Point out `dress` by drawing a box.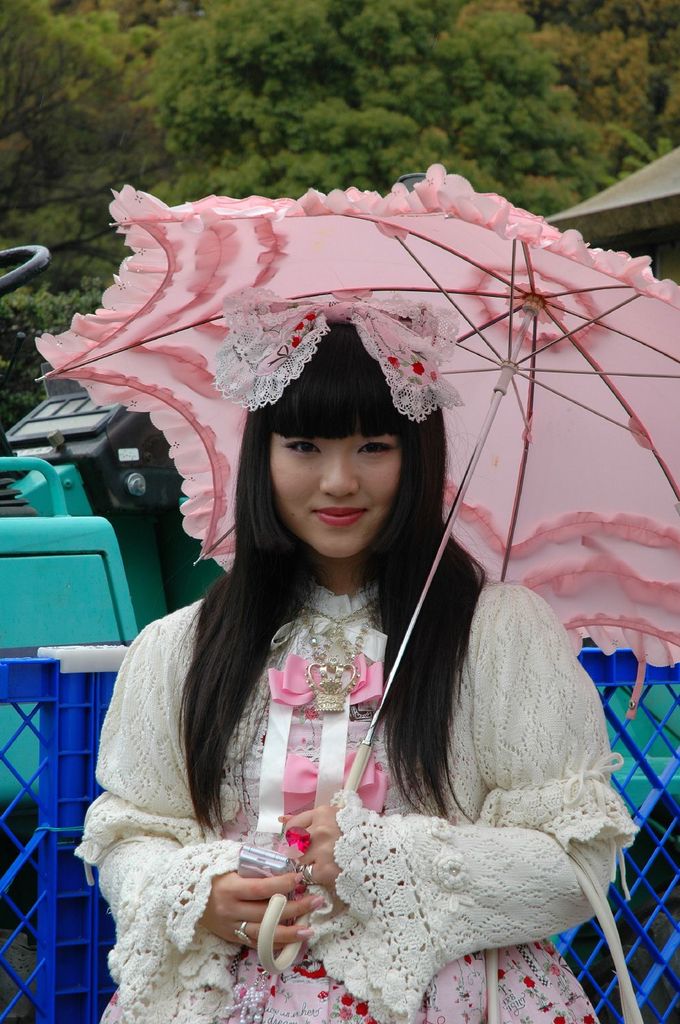
select_region(74, 561, 640, 1023).
